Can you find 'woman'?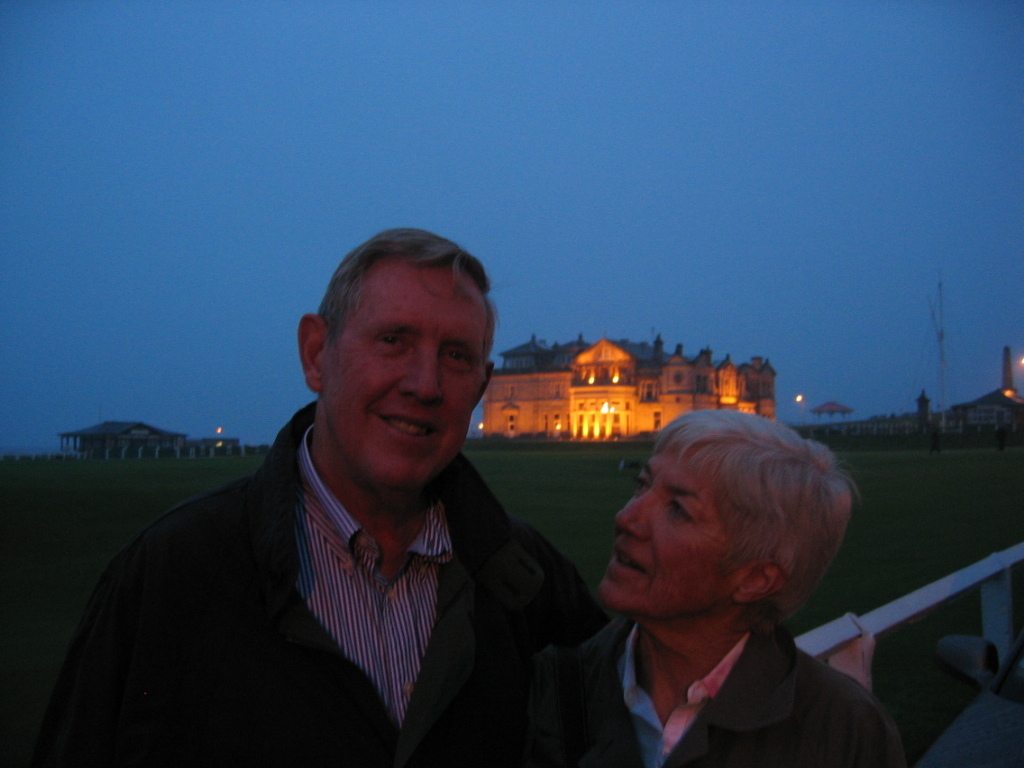
Yes, bounding box: bbox=(550, 409, 912, 767).
